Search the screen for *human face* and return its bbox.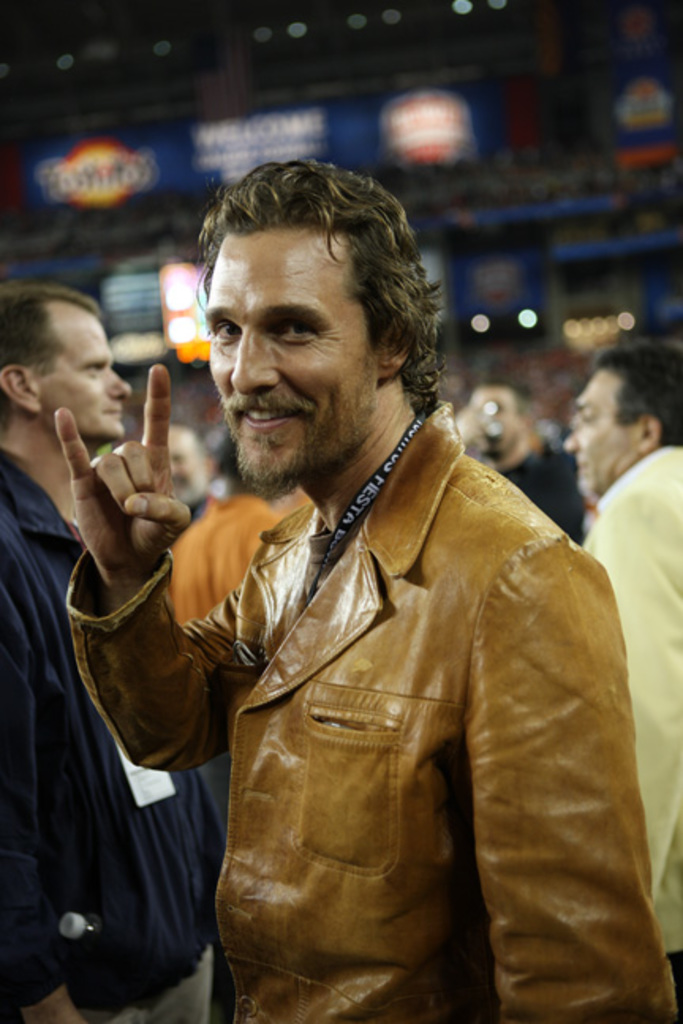
Found: [left=560, top=363, right=632, bottom=501].
